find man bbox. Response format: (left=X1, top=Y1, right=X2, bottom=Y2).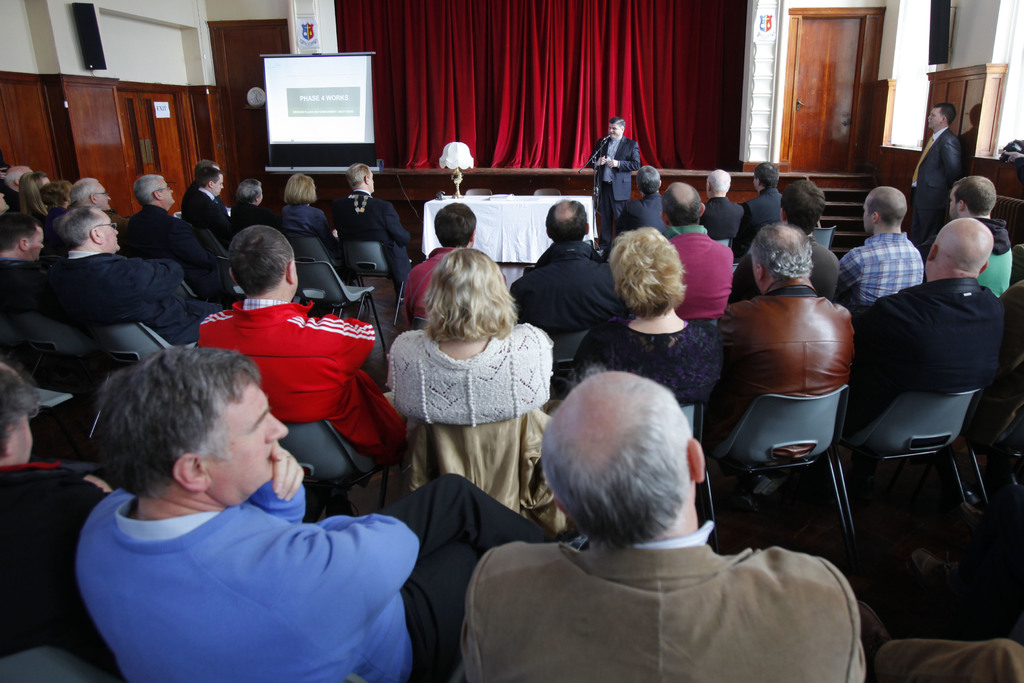
(left=0, top=206, right=62, bottom=313).
